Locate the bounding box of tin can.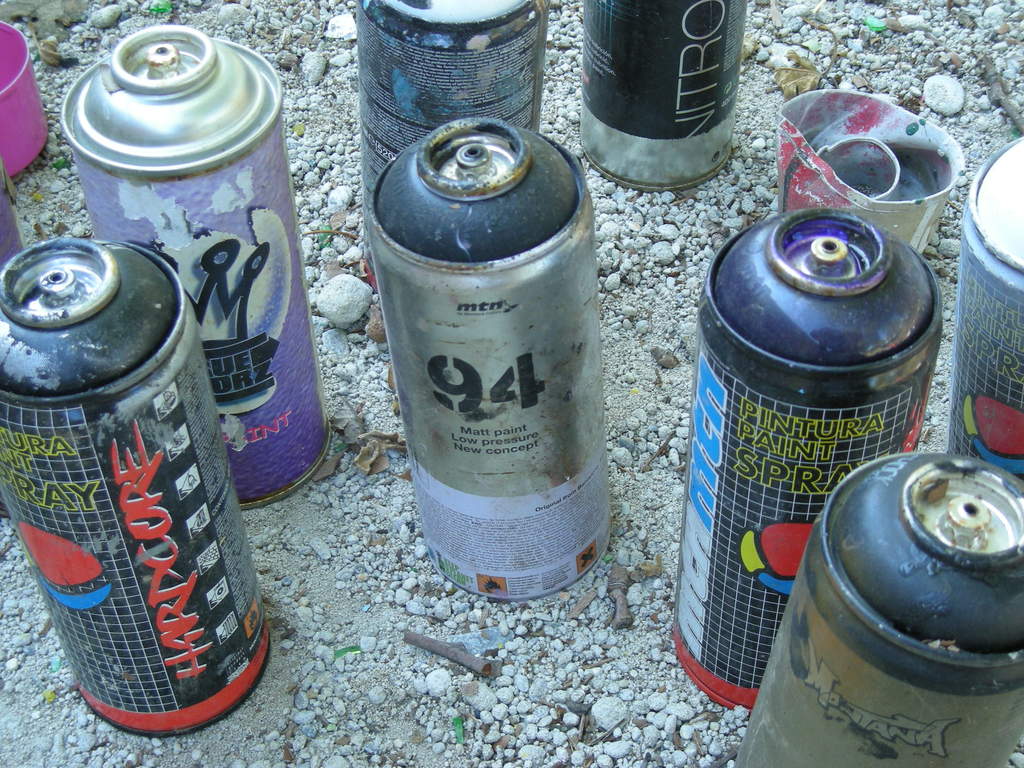
Bounding box: 0:234:271:733.
